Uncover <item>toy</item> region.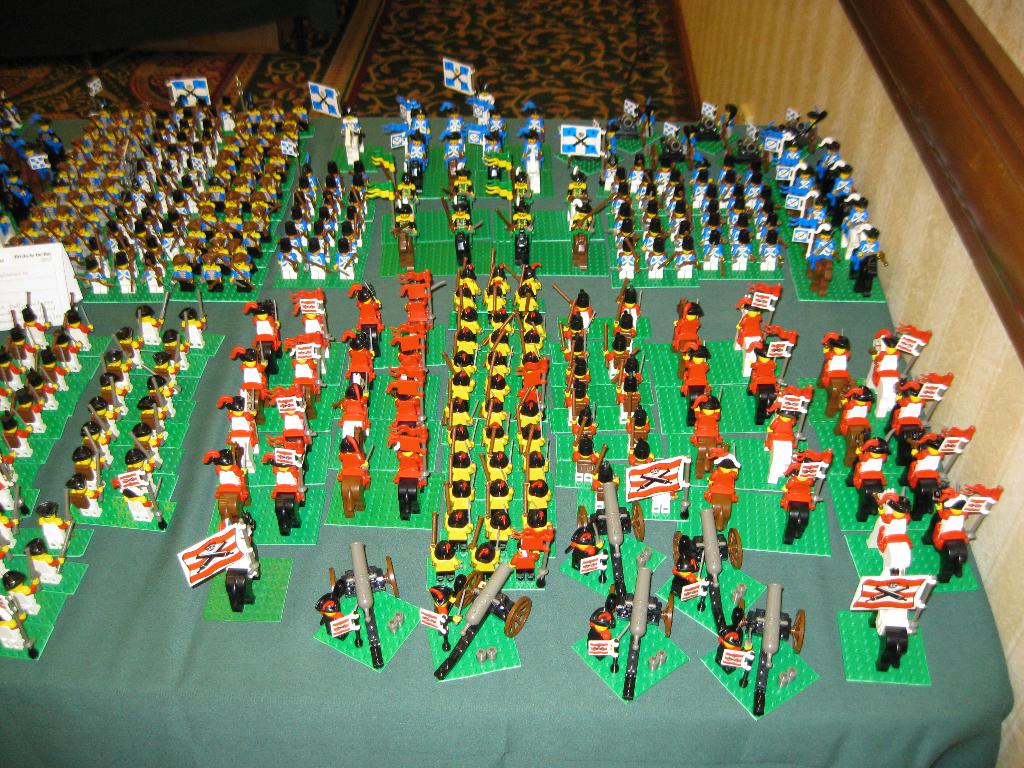
Uncovered: x1=252, y1=204, x2=270, y2=247.
